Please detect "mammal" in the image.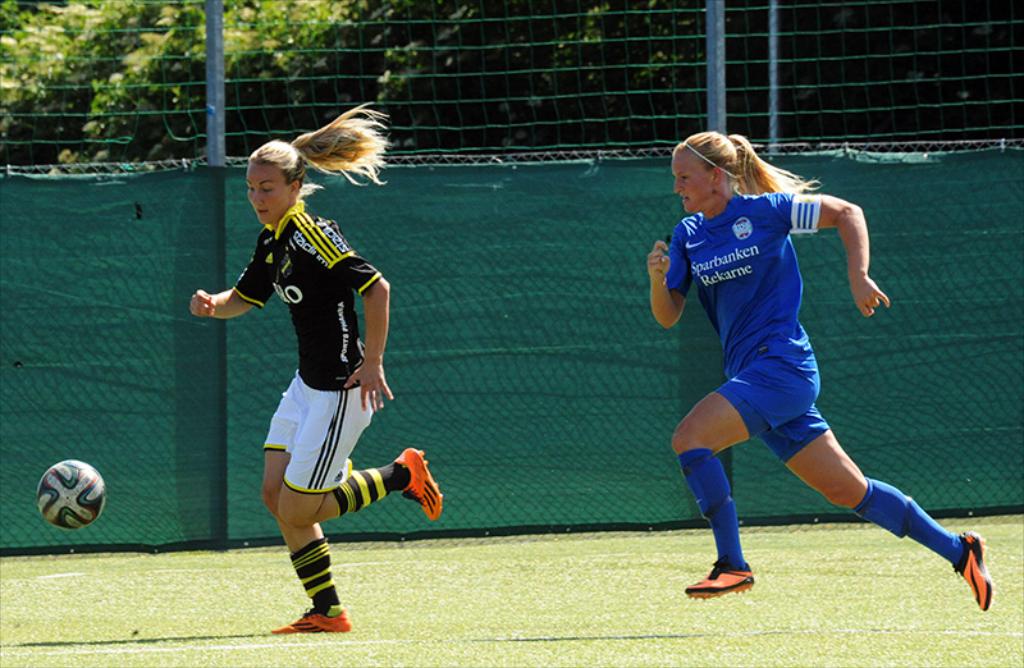
[left=186, top=102, right=443, bottom=631].
